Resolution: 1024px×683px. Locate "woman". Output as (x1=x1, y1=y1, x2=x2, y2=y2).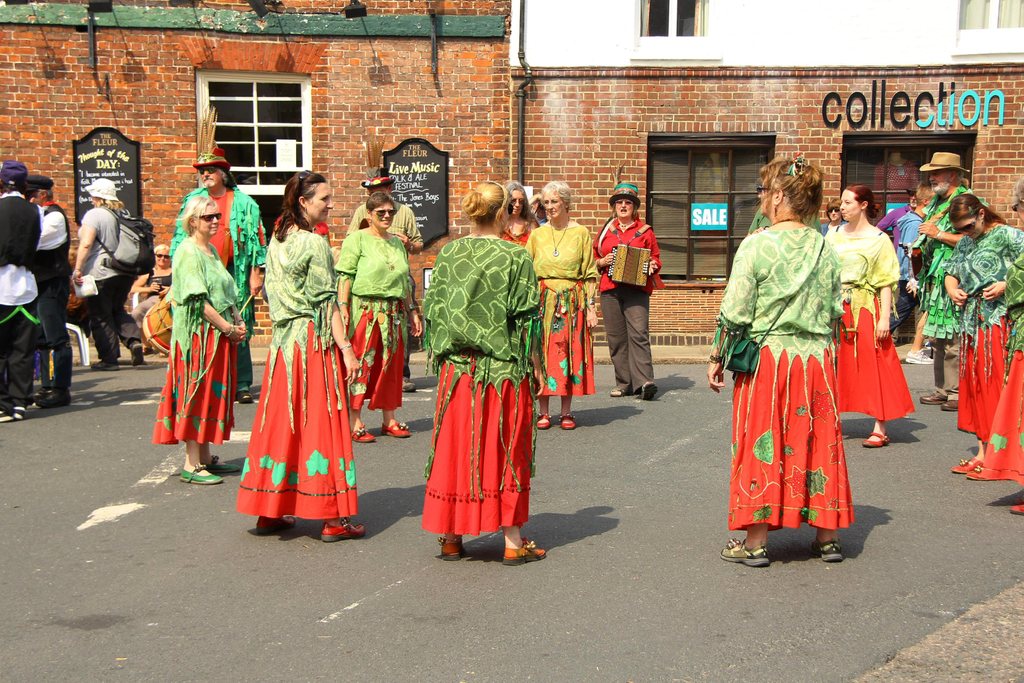
(x1=495, y1=179, x2=540, y2=251).
